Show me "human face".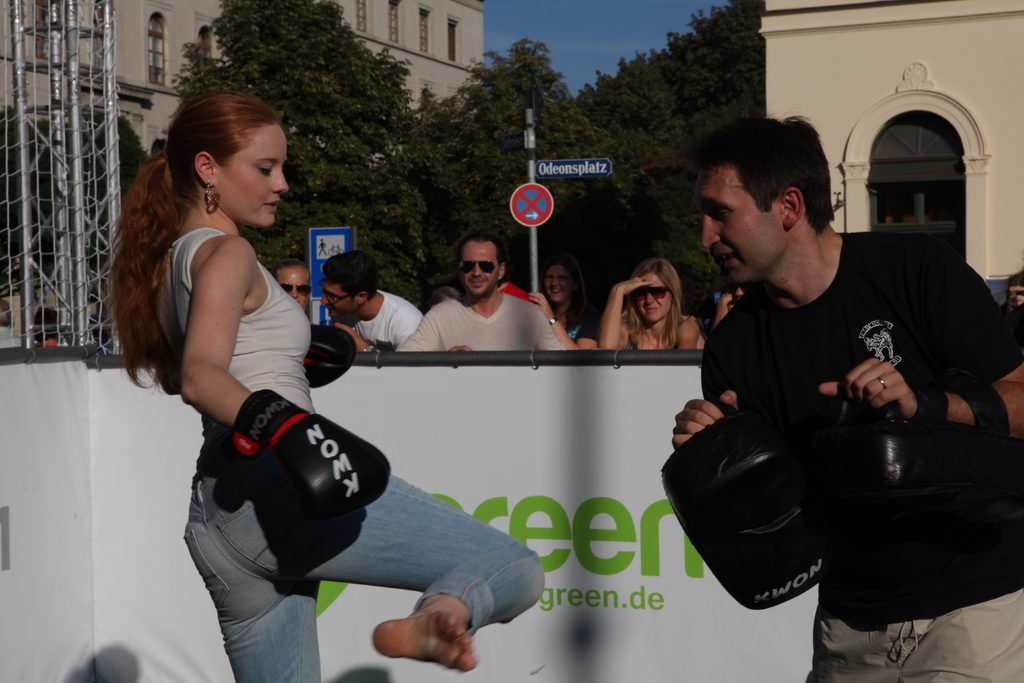
"human face" is here: crop(219, 117, 287, 226).
